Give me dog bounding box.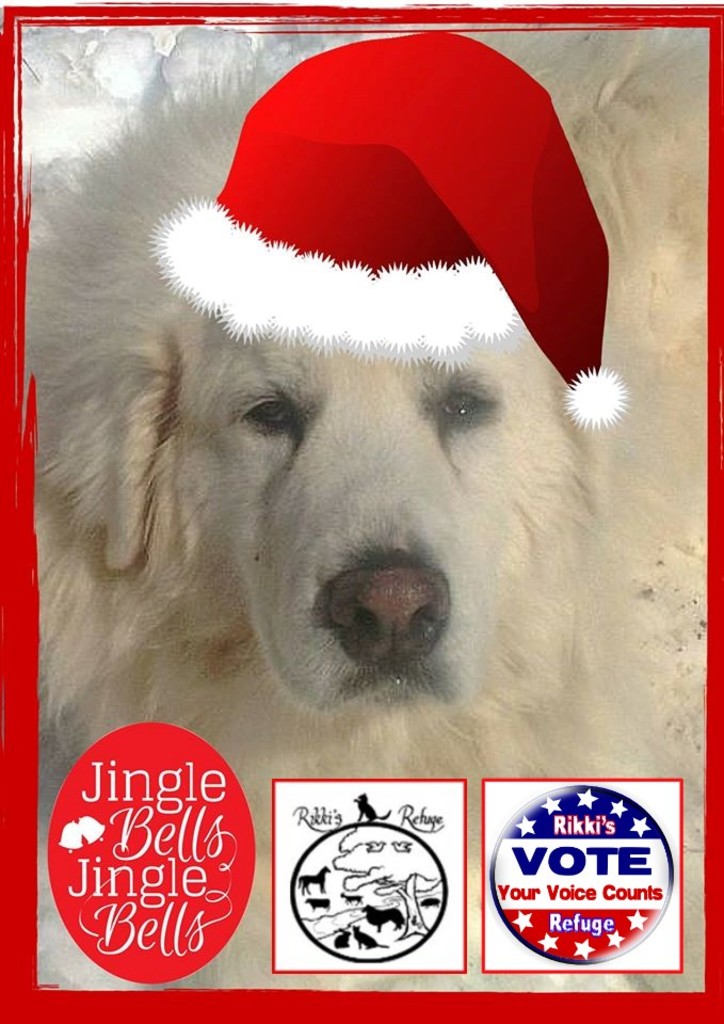
bbox=[51, 101, 657, 987].
